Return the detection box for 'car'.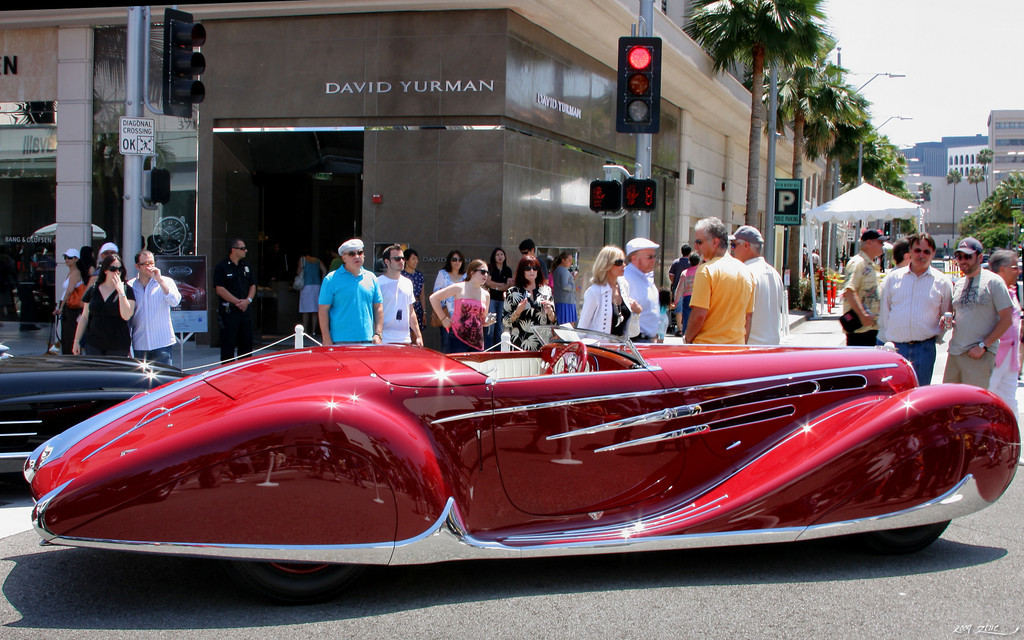
(left=21, top=321, right=1022, bottom=566).
